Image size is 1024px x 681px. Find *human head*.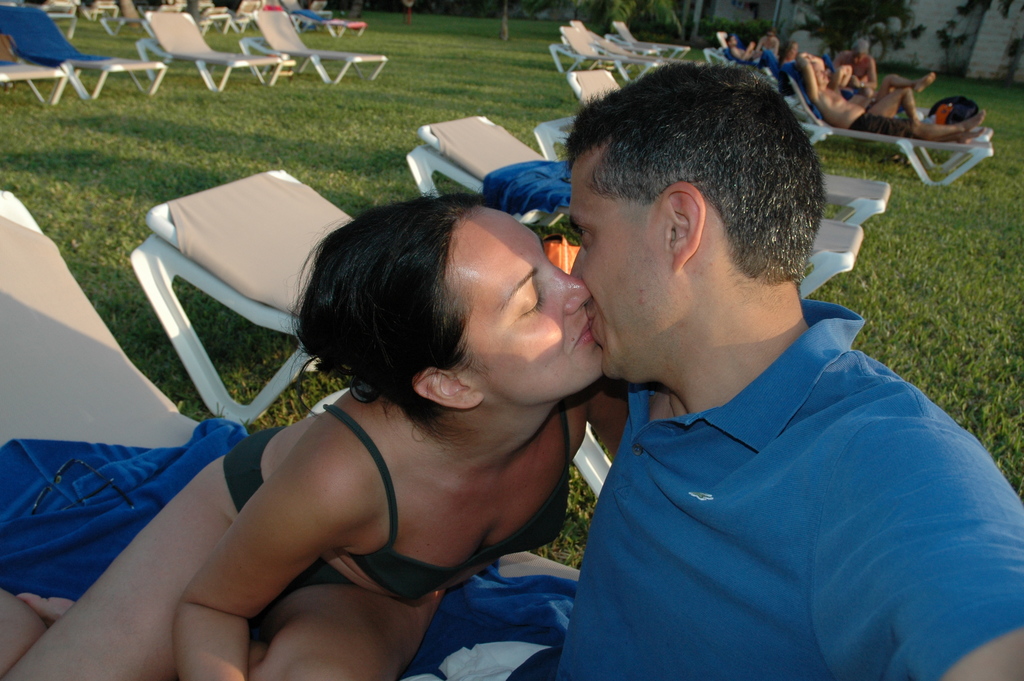
crop(813, 62, 831, 86).
